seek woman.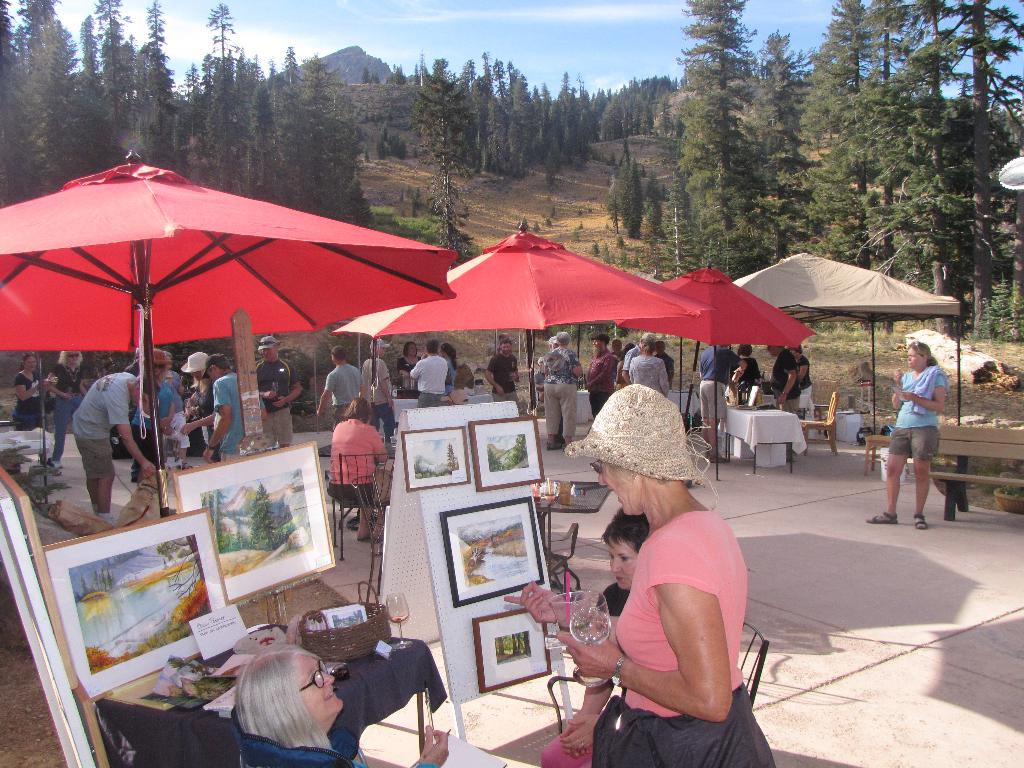
232:641:451:767.
